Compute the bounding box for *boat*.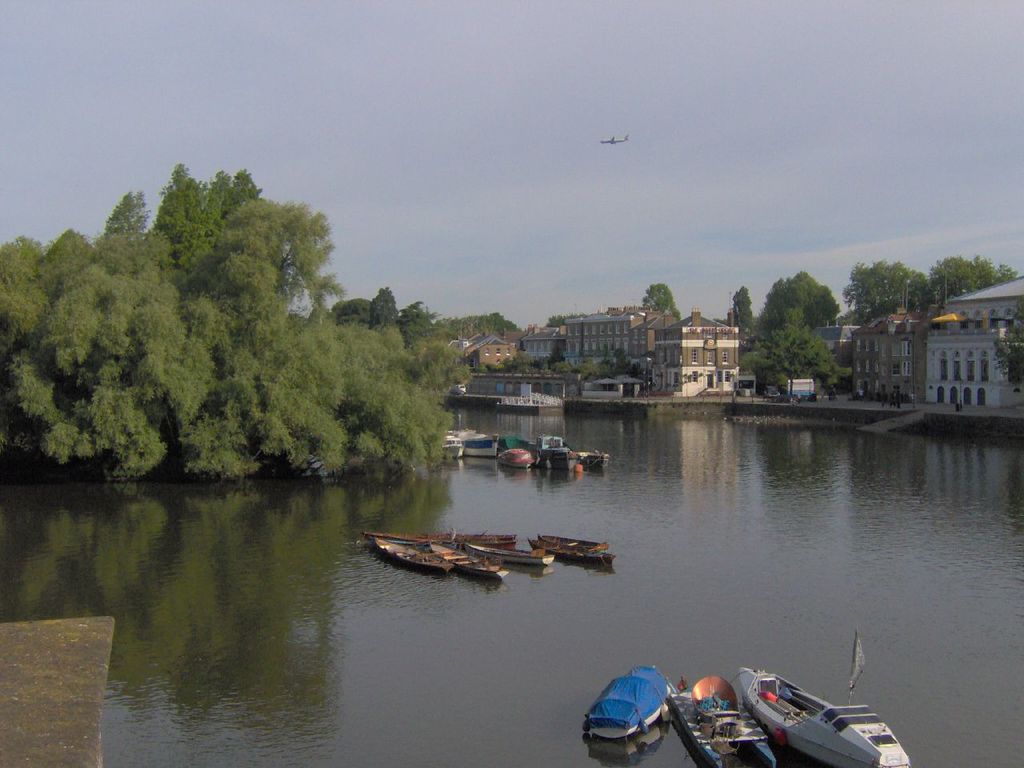
locate(361, 530, 523, 546).
